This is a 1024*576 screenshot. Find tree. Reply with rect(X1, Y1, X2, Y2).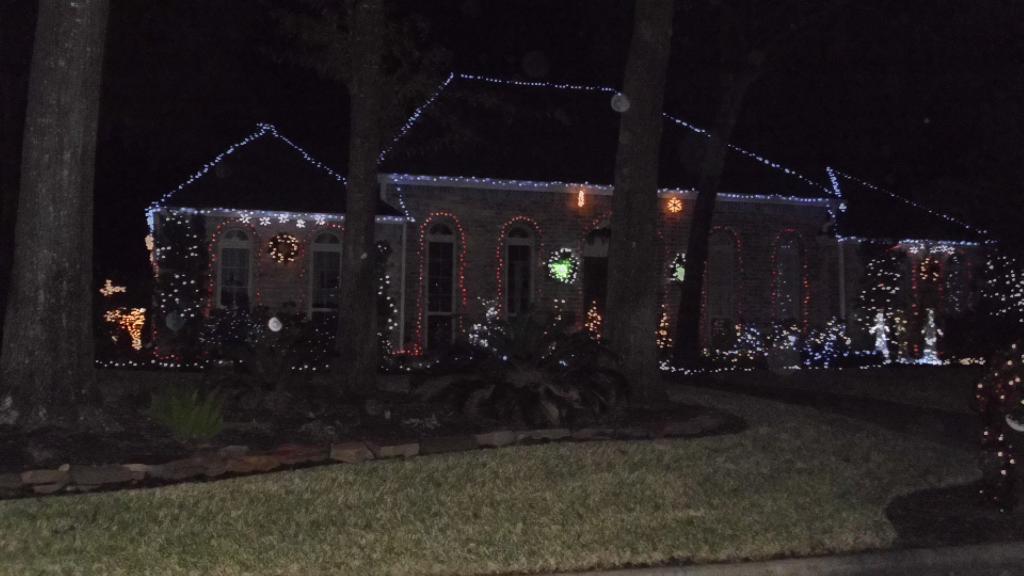
rect(958, 252, 1023, 502).
